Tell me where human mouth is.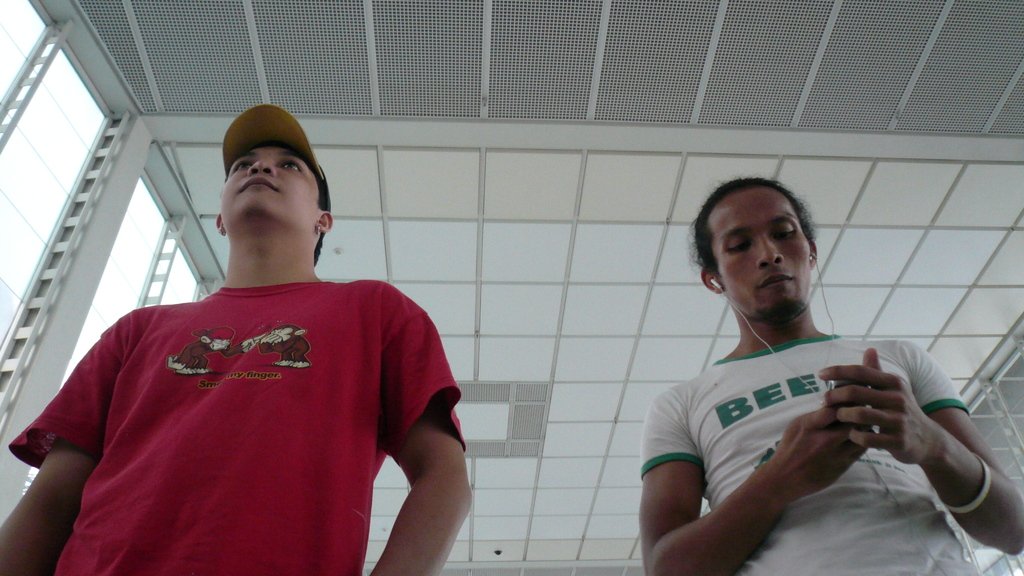
human mouth is at left=759, top=273, right=792, bottom=287.
